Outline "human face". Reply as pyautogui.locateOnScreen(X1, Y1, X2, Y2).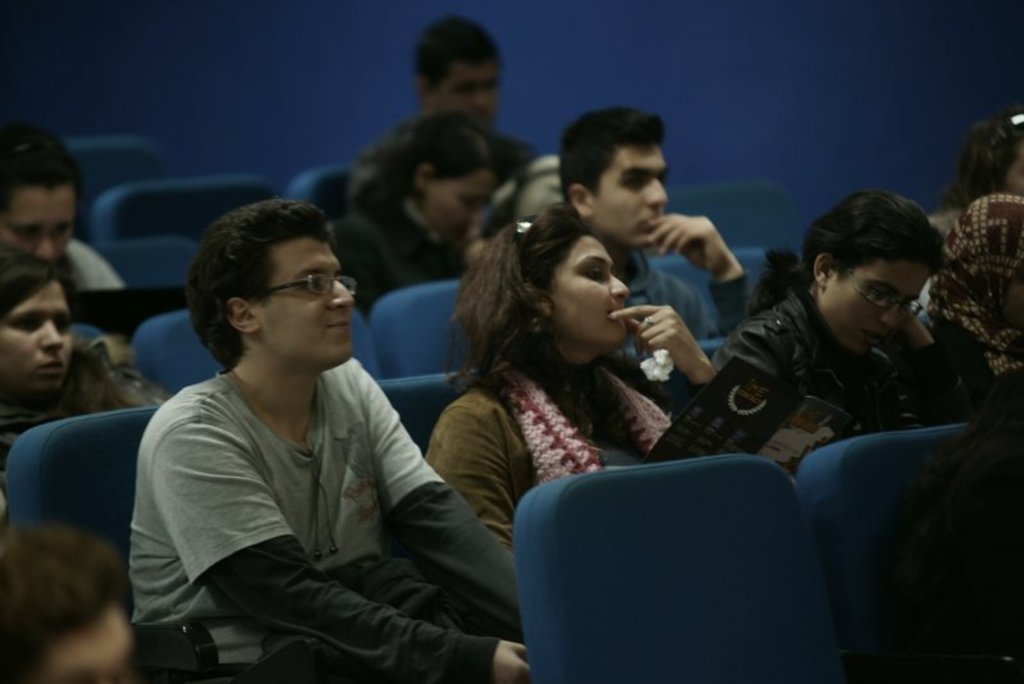
pyautogui.locateOnScreen(1, 278, 72, 396).
